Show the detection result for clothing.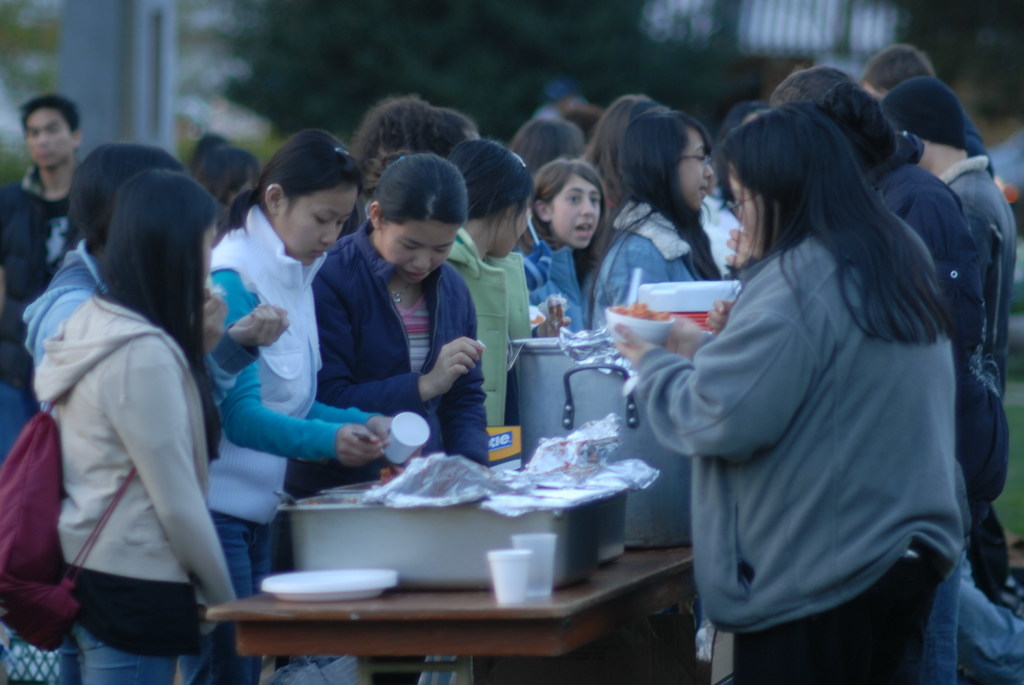
bbox=[879, 139, 1023, 684].
